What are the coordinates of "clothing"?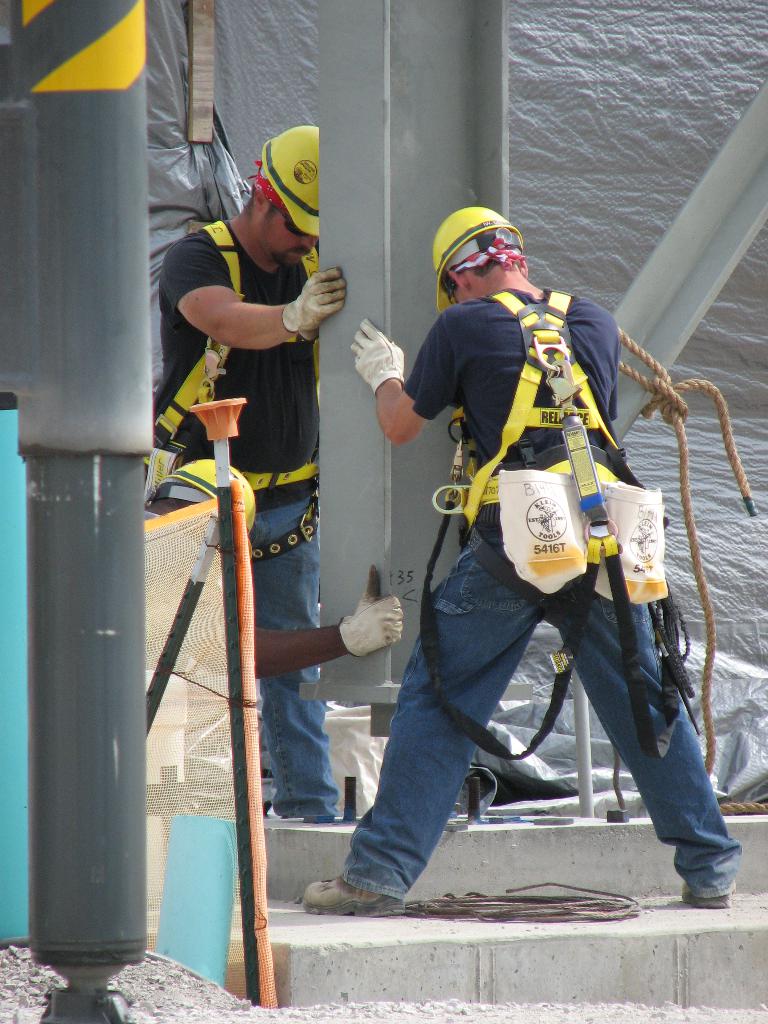
locate(403, 241, 689, 867).
